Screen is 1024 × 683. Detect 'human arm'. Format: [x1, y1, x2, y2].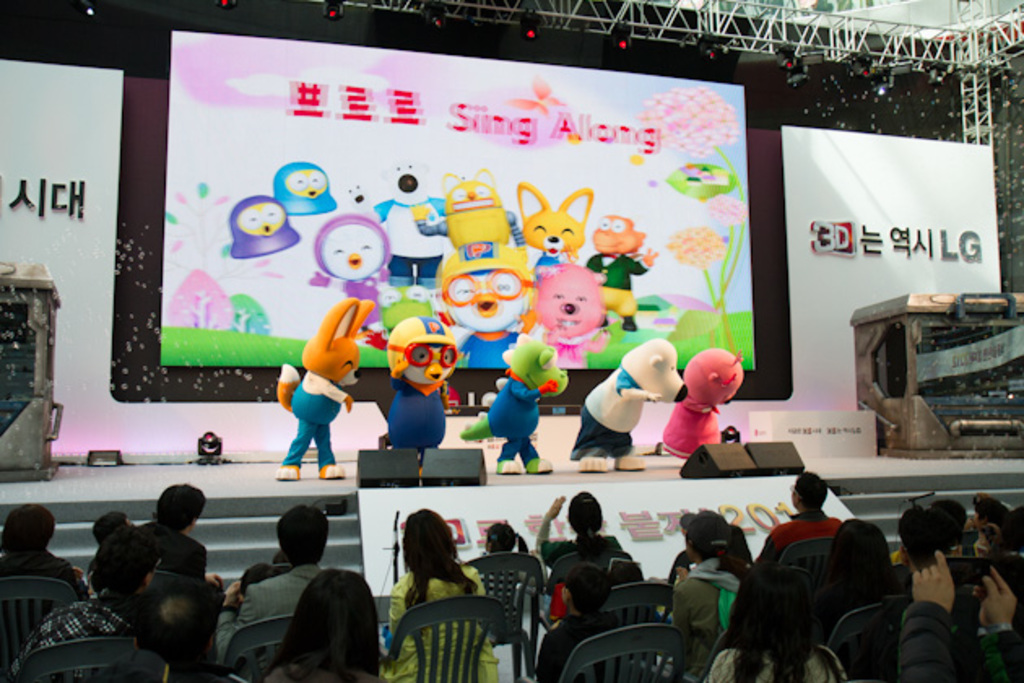
[533, 488, 564, 569].
